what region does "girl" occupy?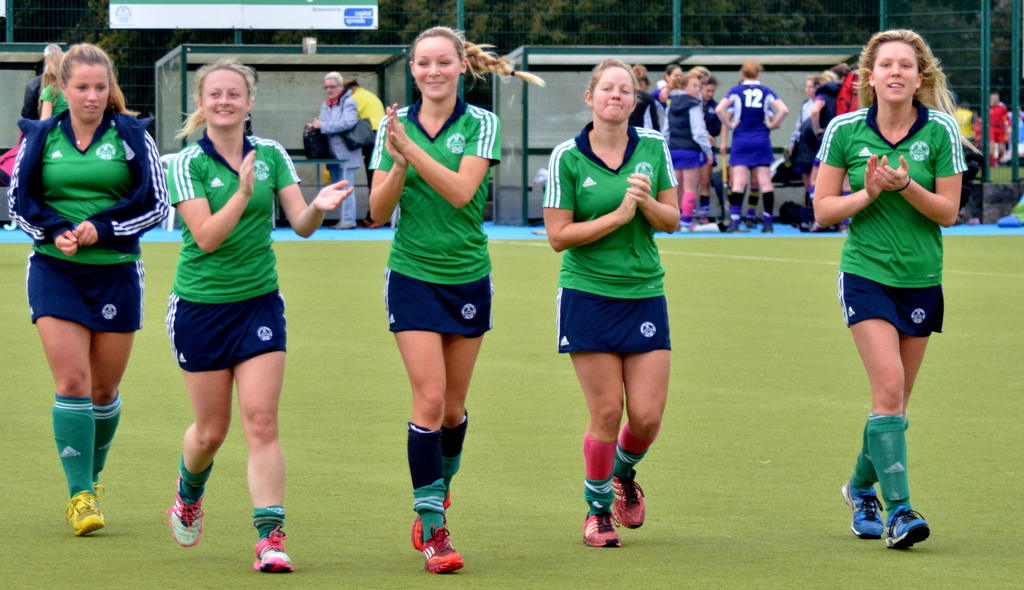
<box>812,24,976,561</box>.
